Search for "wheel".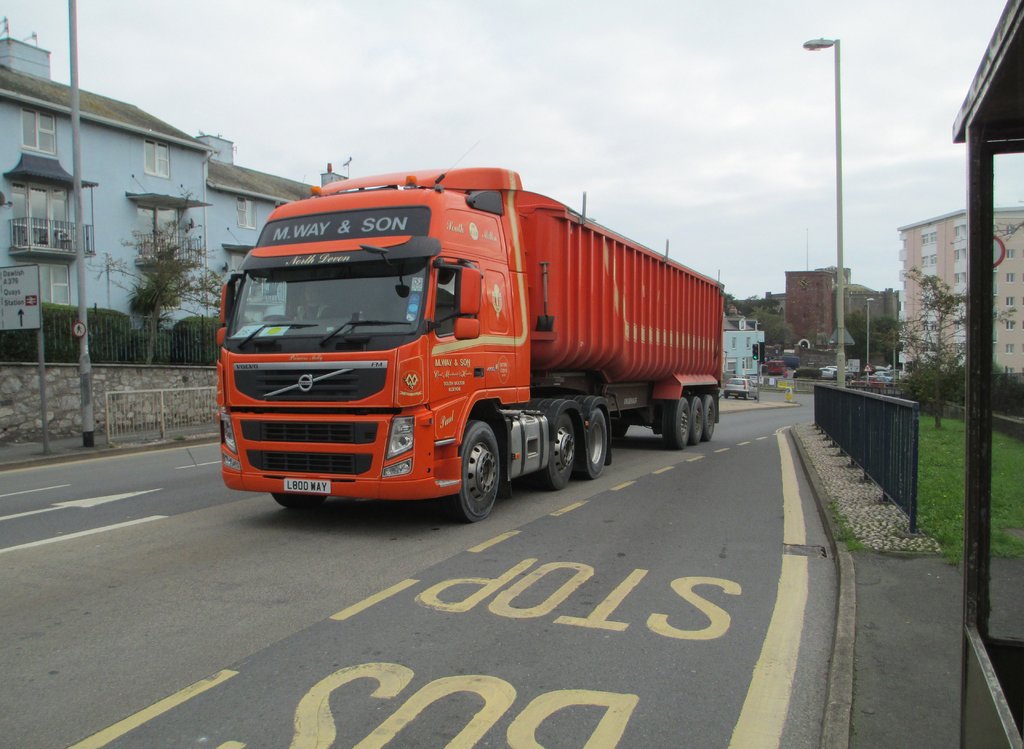
Found at pyautogui.locateOnScreen(689, 398, 703, 447).
